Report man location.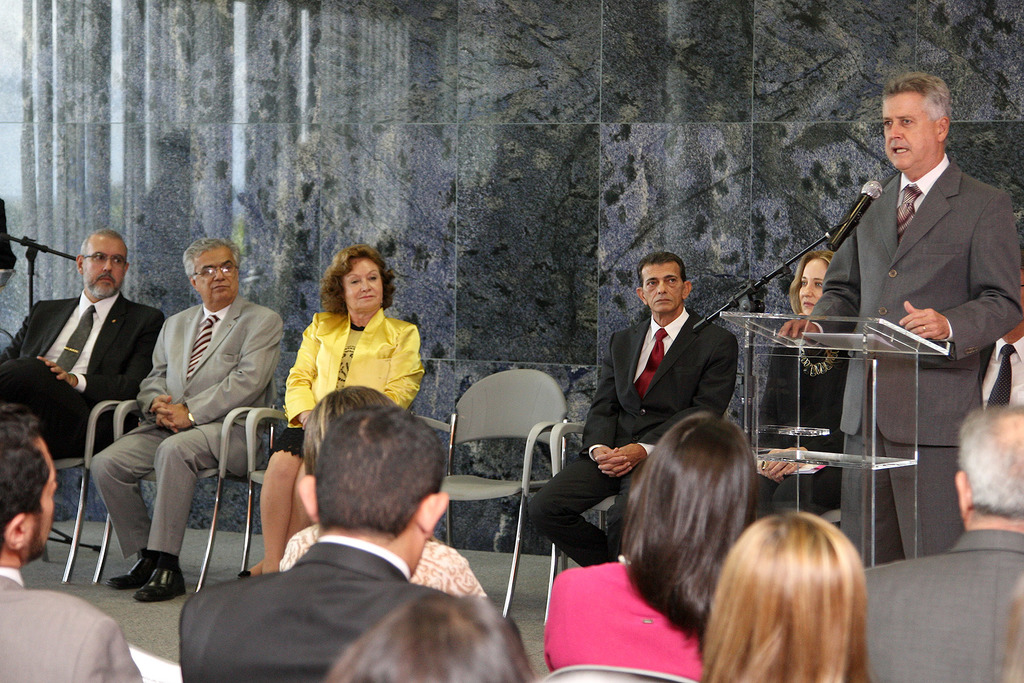
Report: 106,235,282,602.
